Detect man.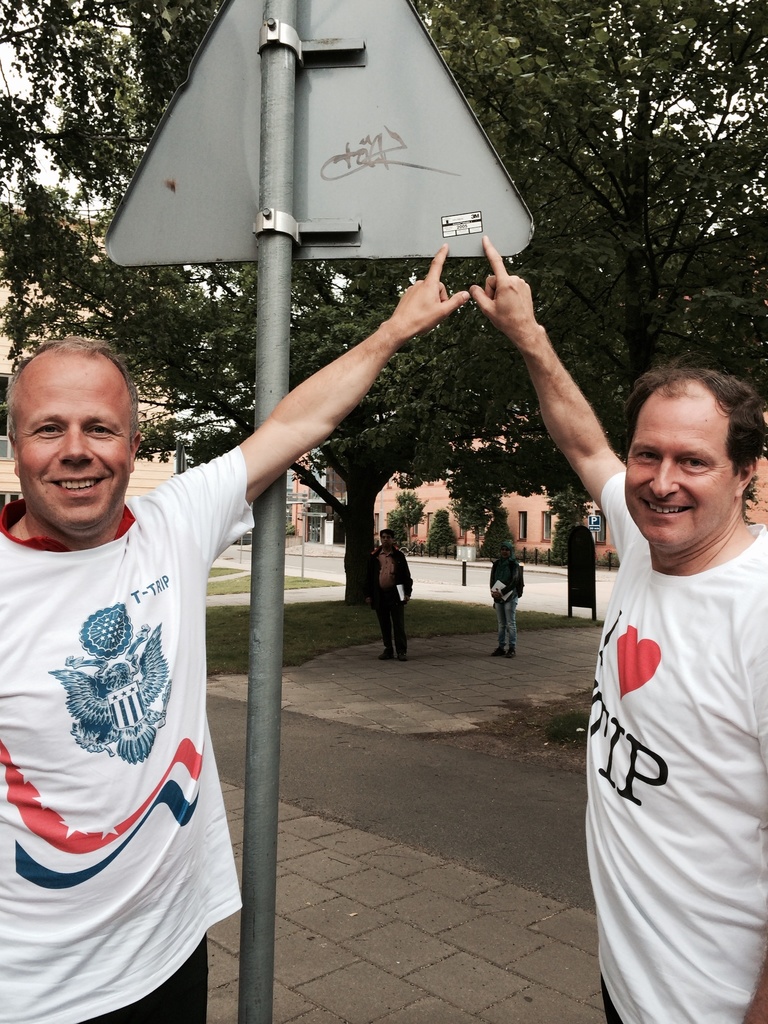
Detected at [x1=361, y1=529, x2=412, y2=662].
